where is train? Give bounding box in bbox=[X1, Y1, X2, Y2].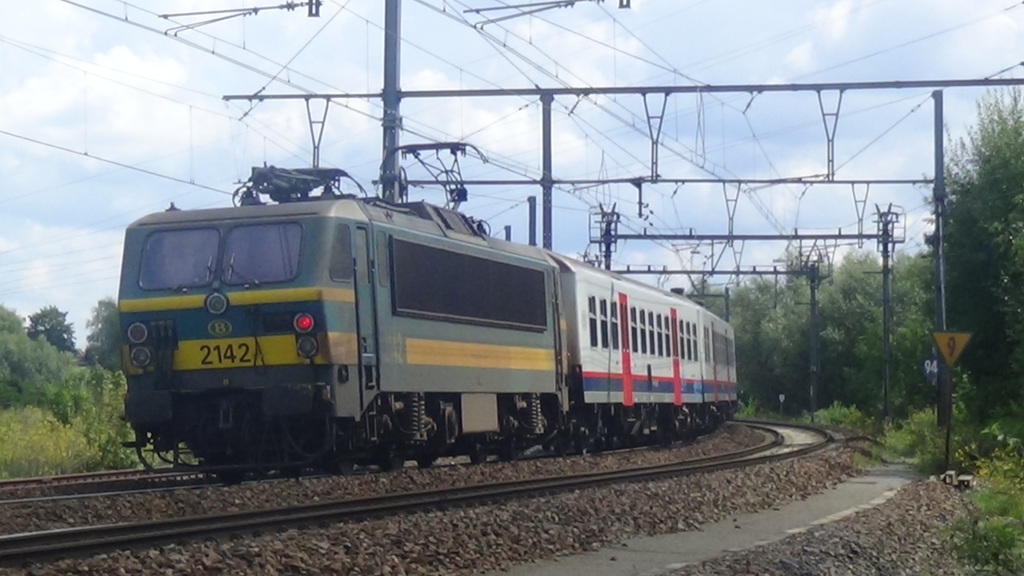
bbox=[113, 143, 739, 472].
